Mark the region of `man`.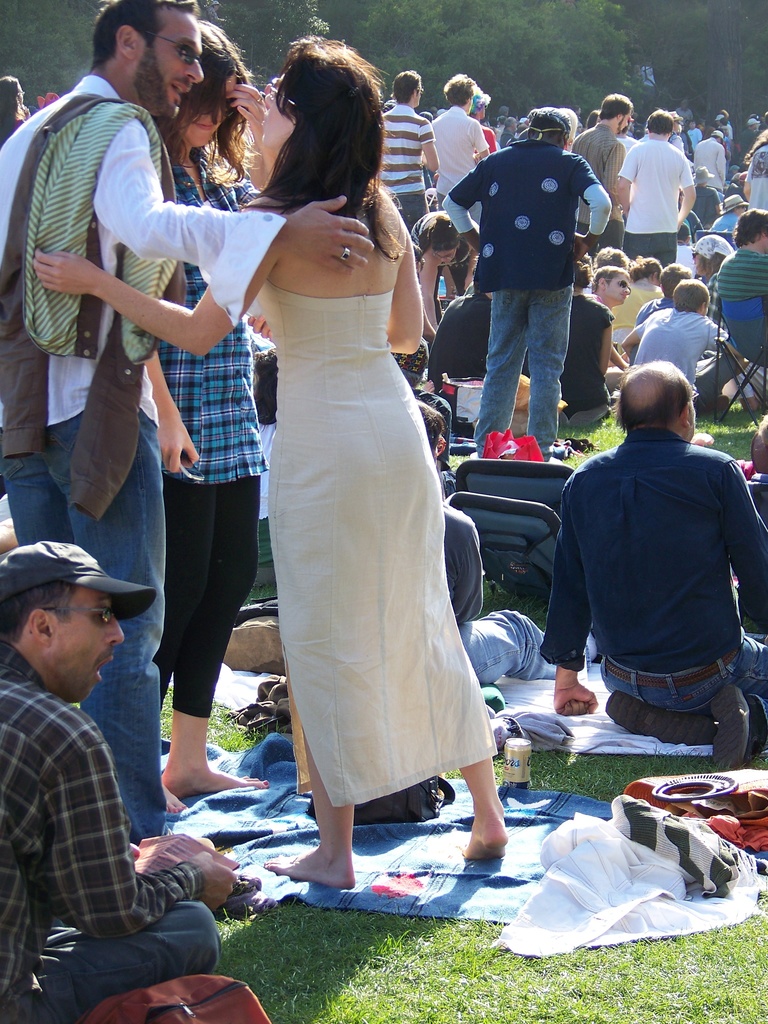
Region: 415,70,486,233.
